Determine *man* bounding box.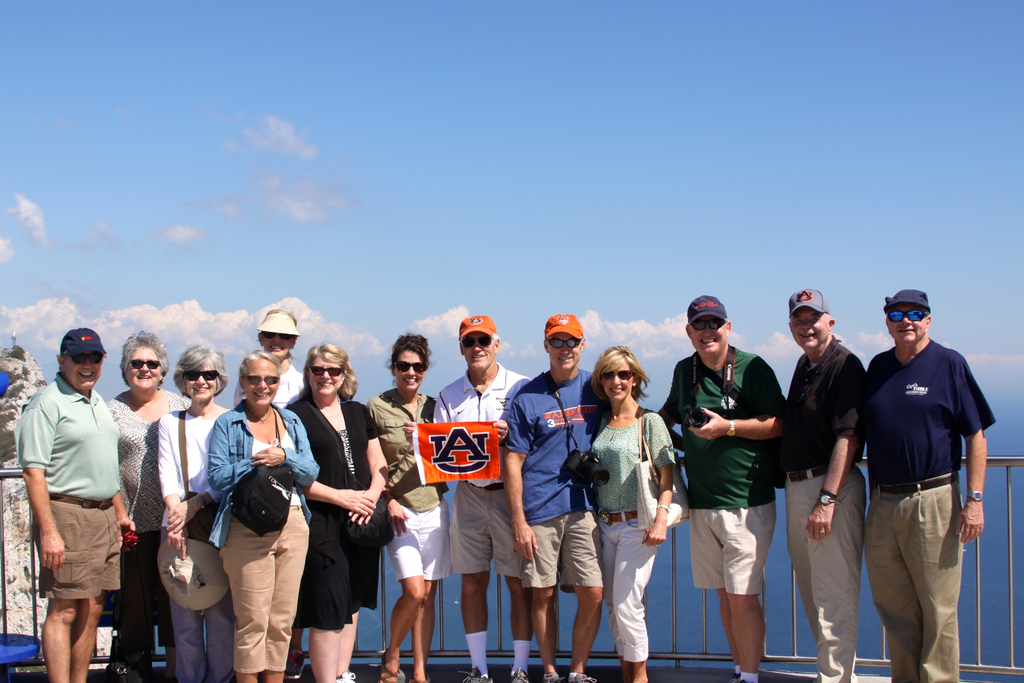
Determined: [left=234, top=311, right=307, bottom=682].
